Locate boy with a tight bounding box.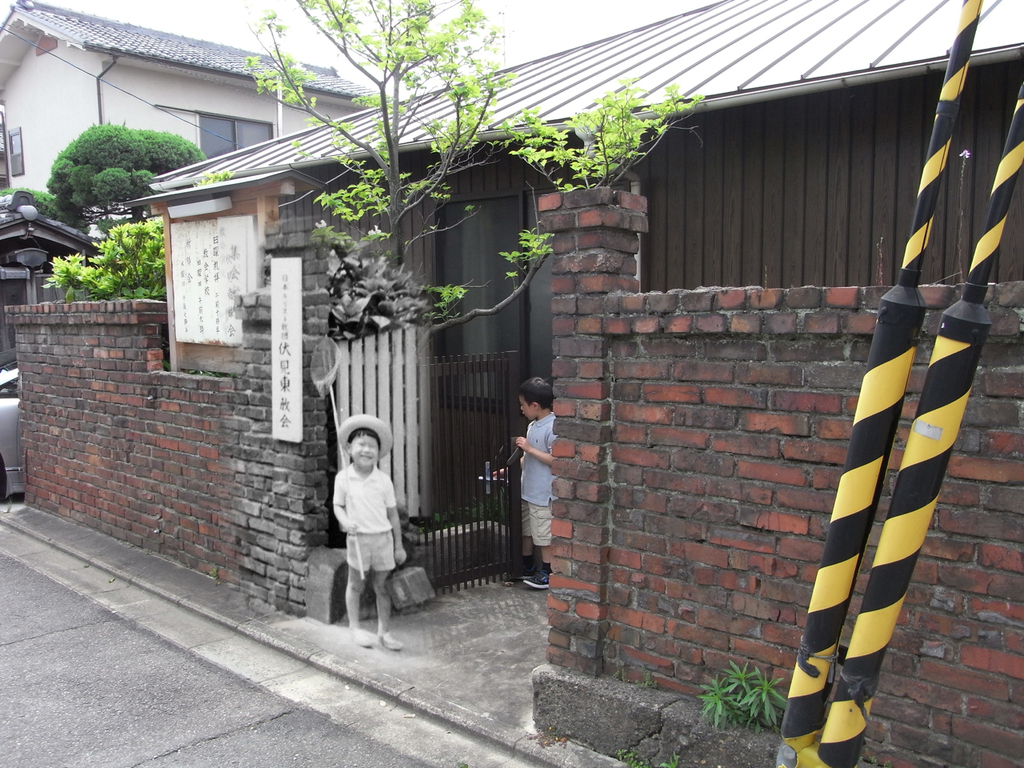
<region>489, 378, 554, 588</region>.
